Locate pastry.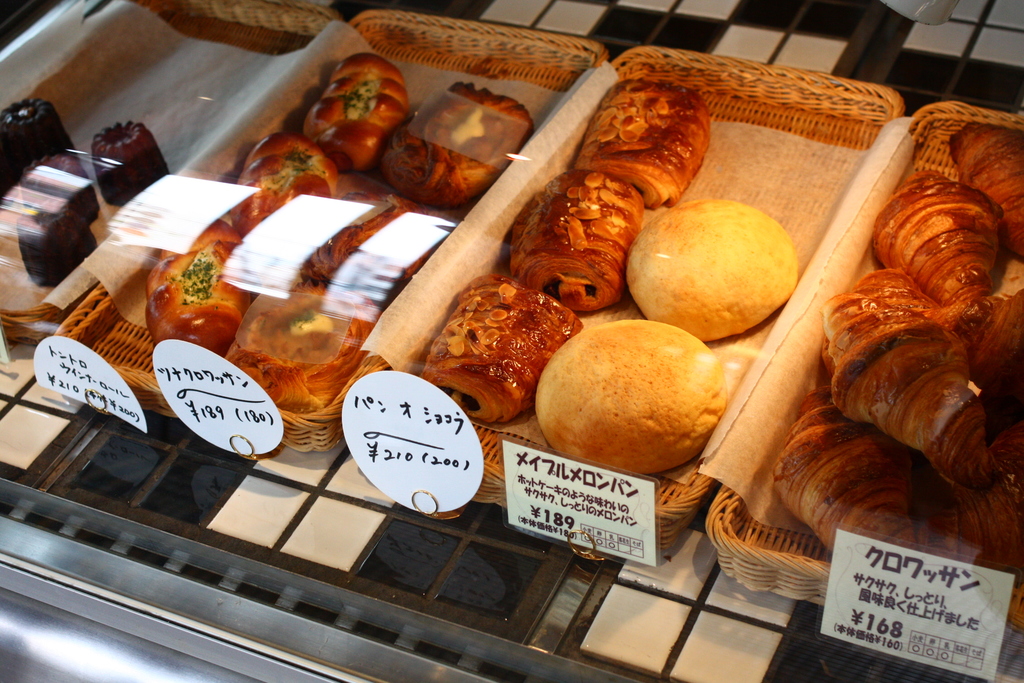
Bounding box: pyautogui.locateOnScreen(141, 218, 233, 355).
